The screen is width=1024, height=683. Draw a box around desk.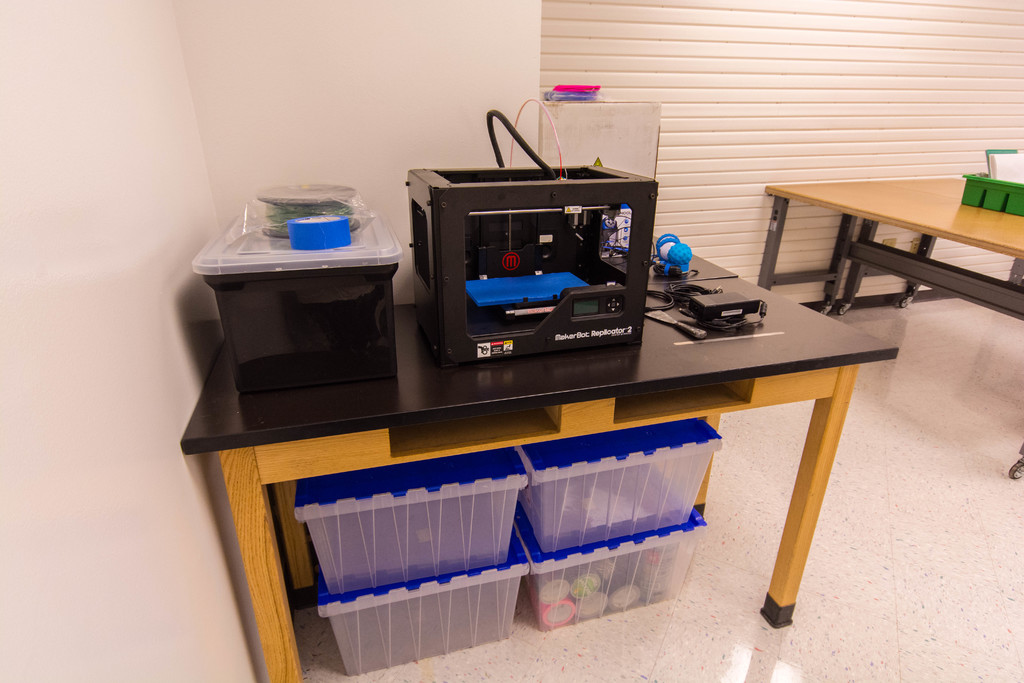
(173, 252, 897, 682).
